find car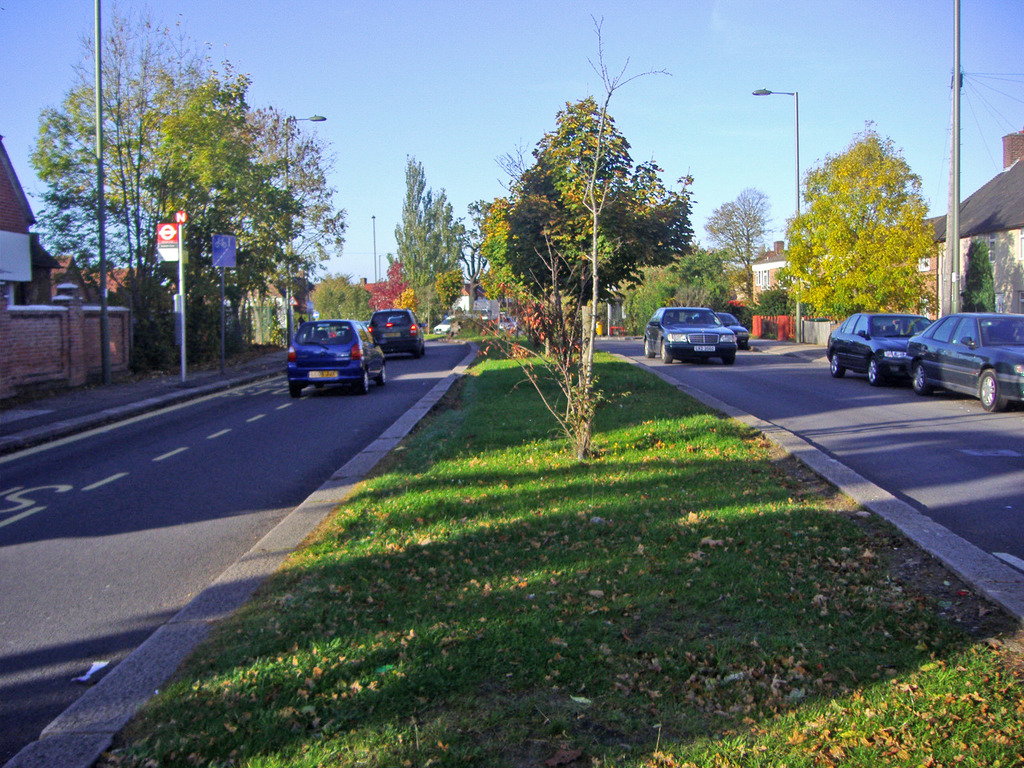
[641,300,736,362]
